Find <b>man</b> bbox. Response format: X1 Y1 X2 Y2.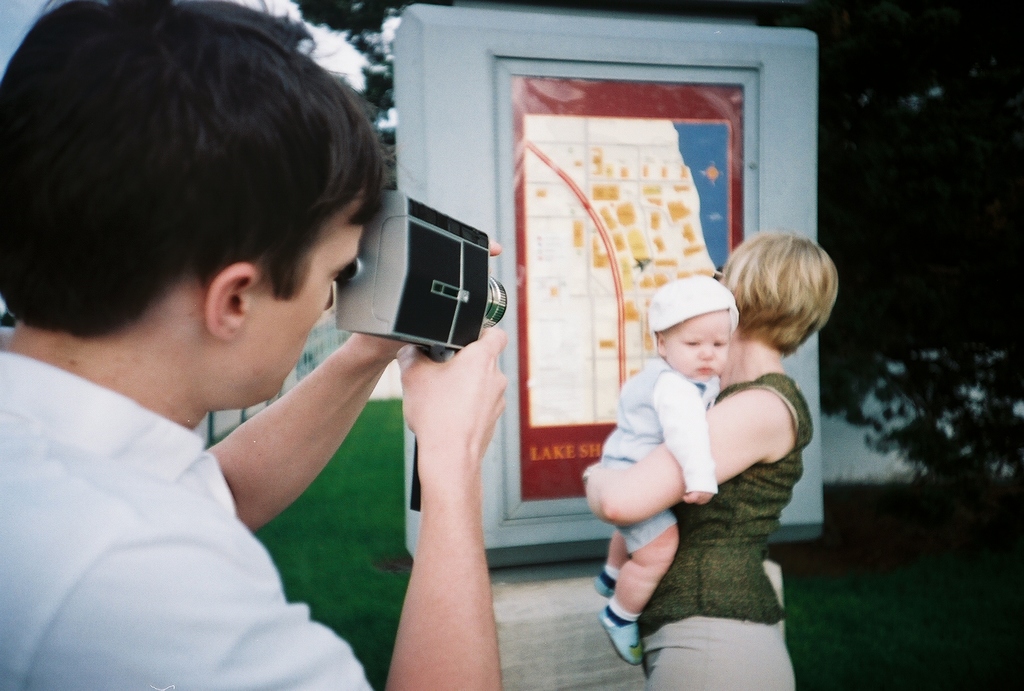
0 0 515 674.
